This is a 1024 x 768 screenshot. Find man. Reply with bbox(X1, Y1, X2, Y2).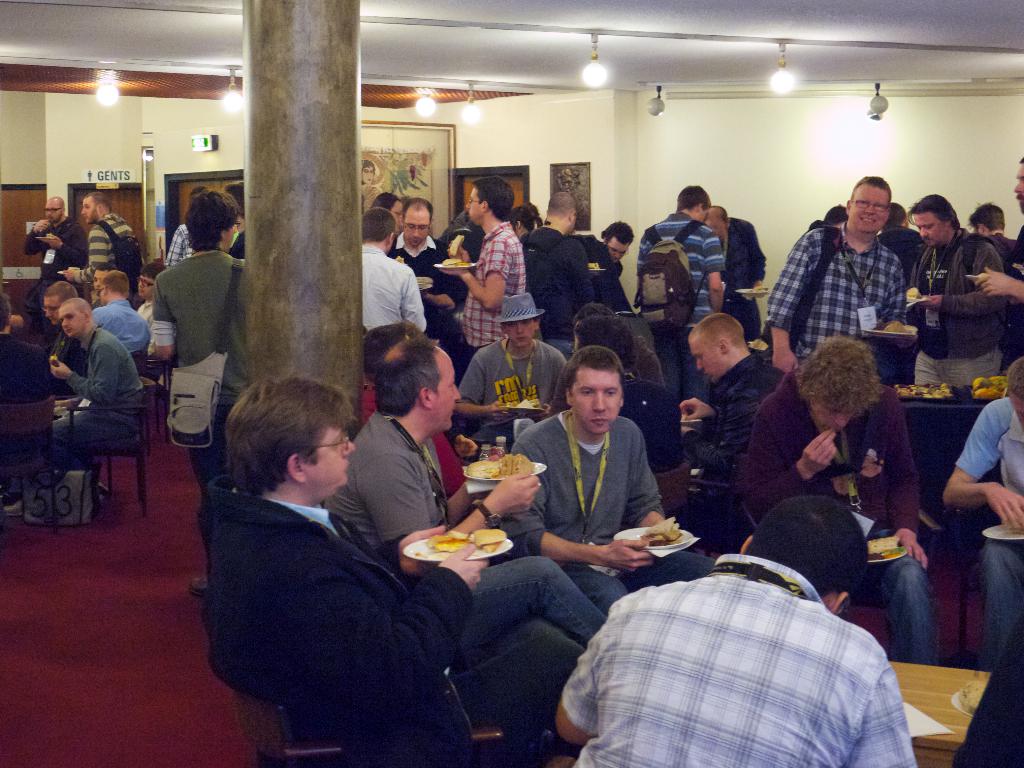
bbox(197, 376, 557, 767).
